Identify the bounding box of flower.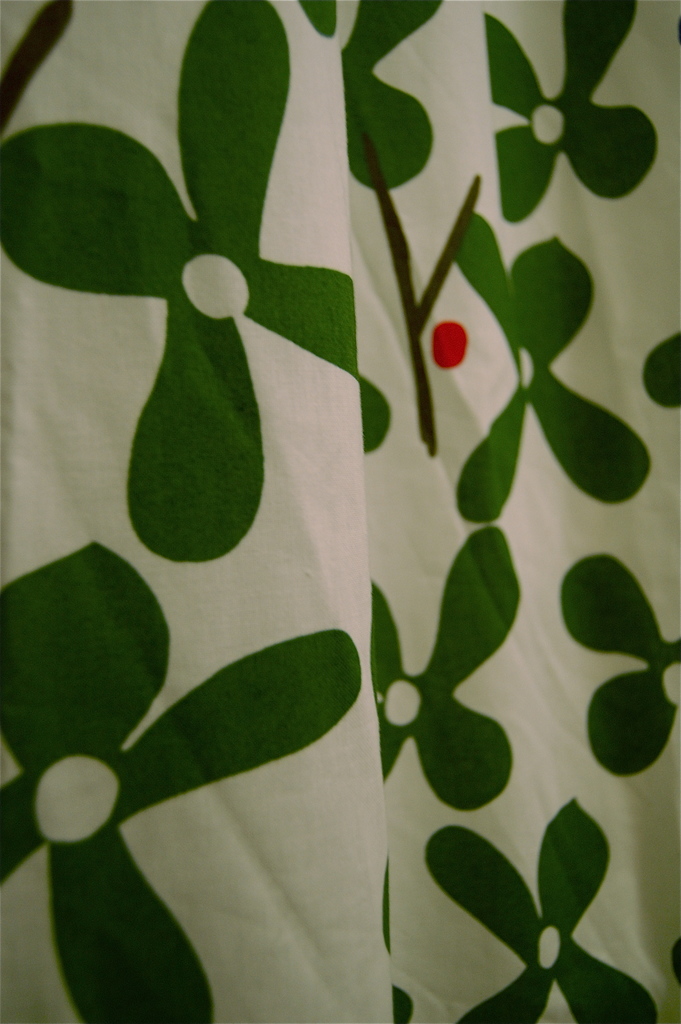
{"left": 454, "top": 209, "right": 657, "bottom": 520}.
